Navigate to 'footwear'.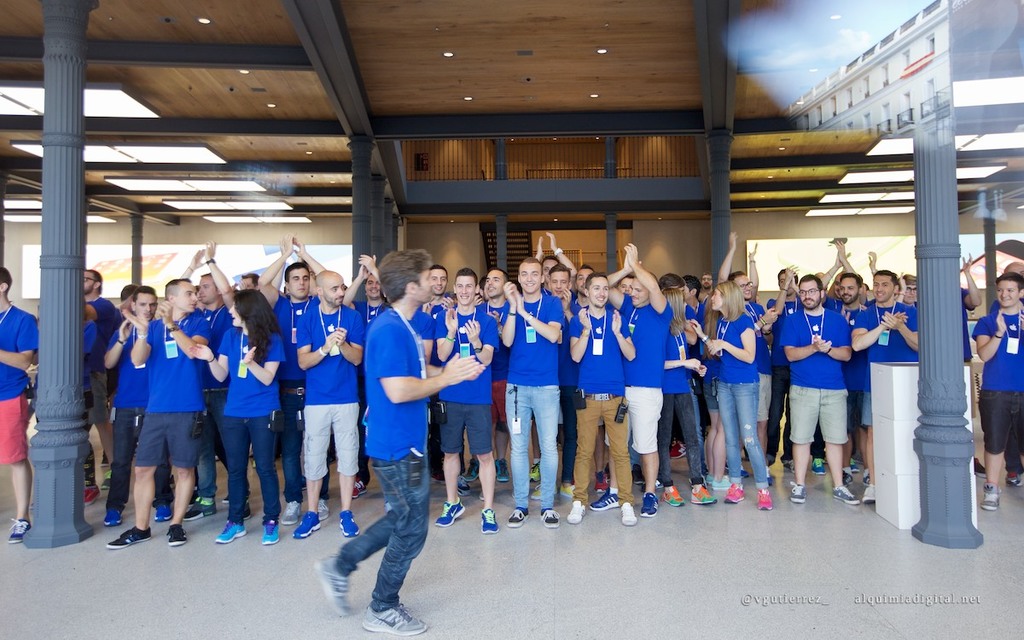
Navigation target: 86, 487, 102, 503.
